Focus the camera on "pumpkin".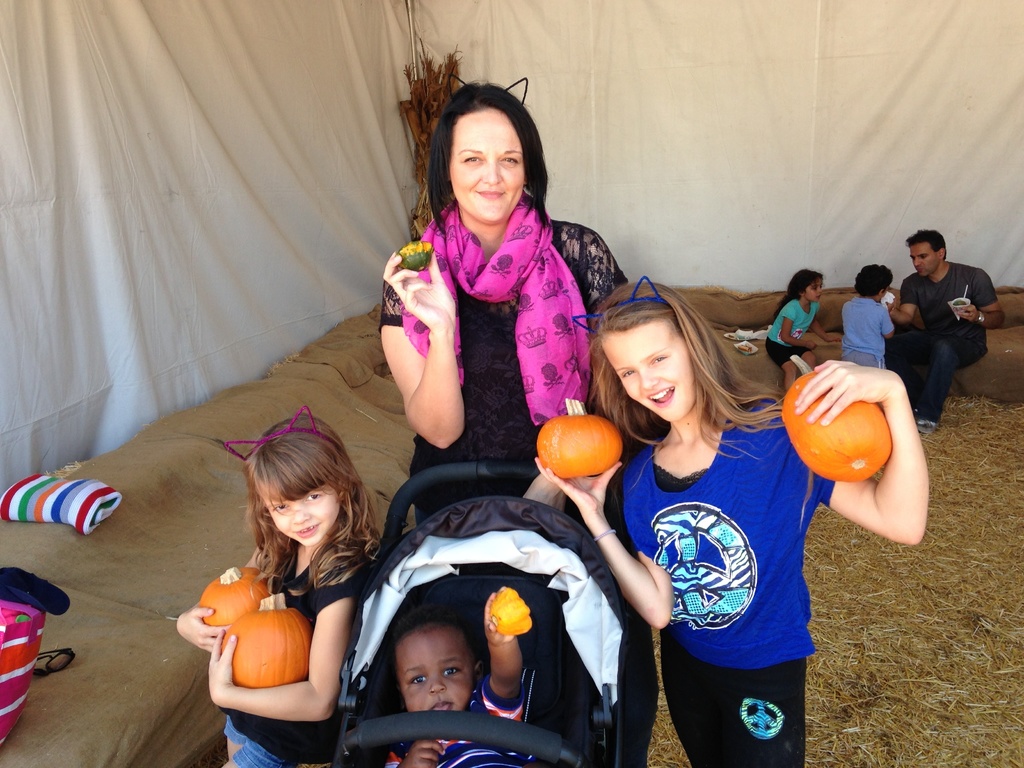
Focus region: [780,353,891,484].
